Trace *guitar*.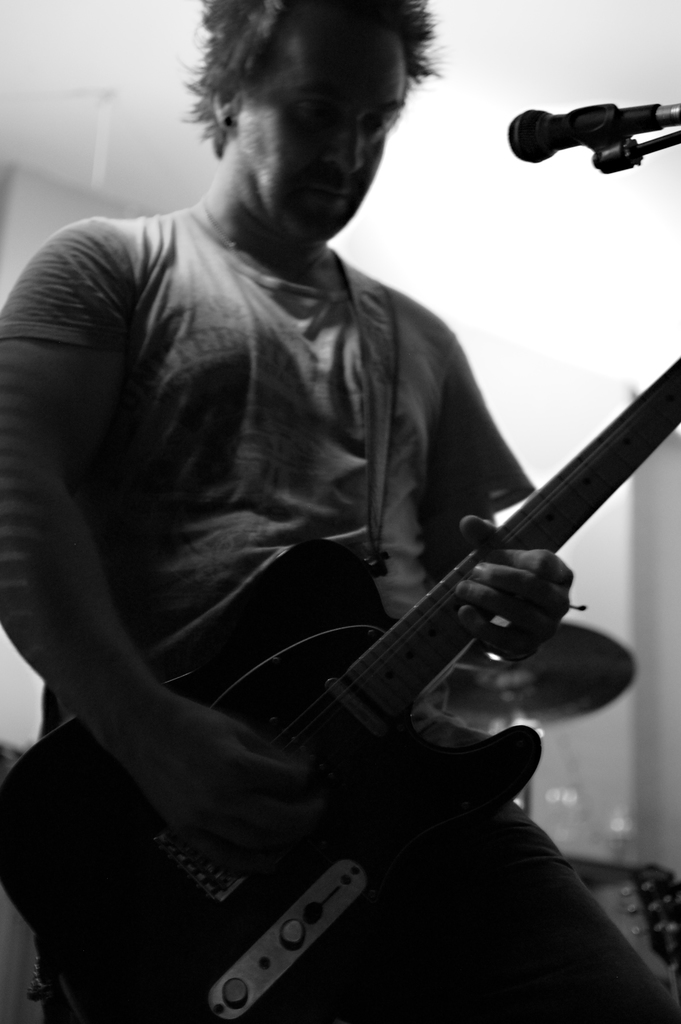
Traced to pyautogui.locateOnScreen(53, 348, 654, 995).
